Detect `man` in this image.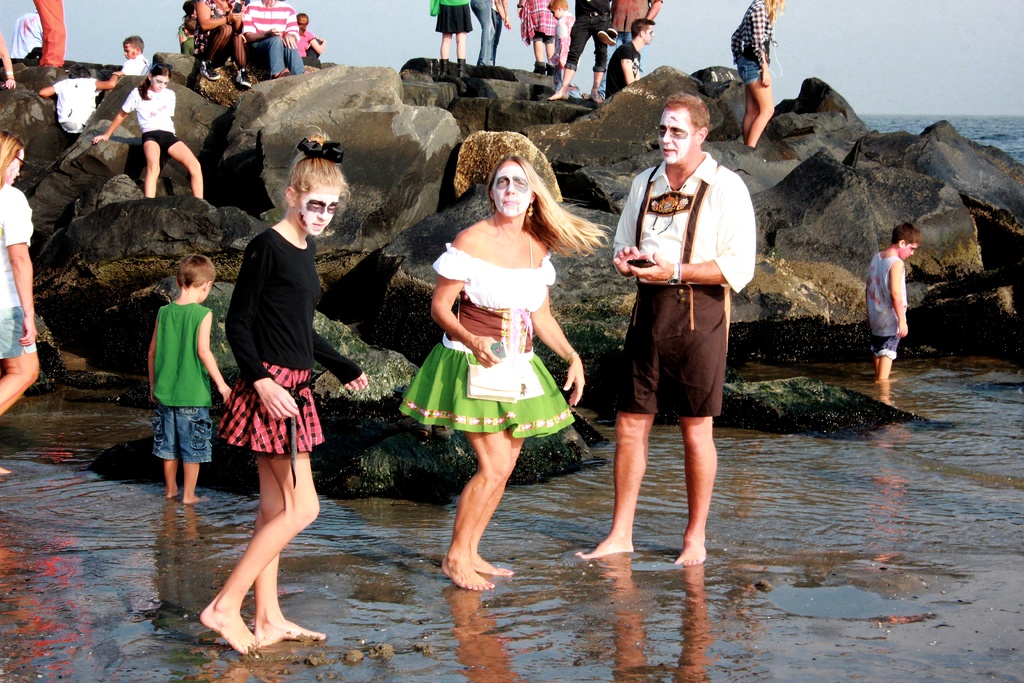
Detection: (241,0,306,84).
